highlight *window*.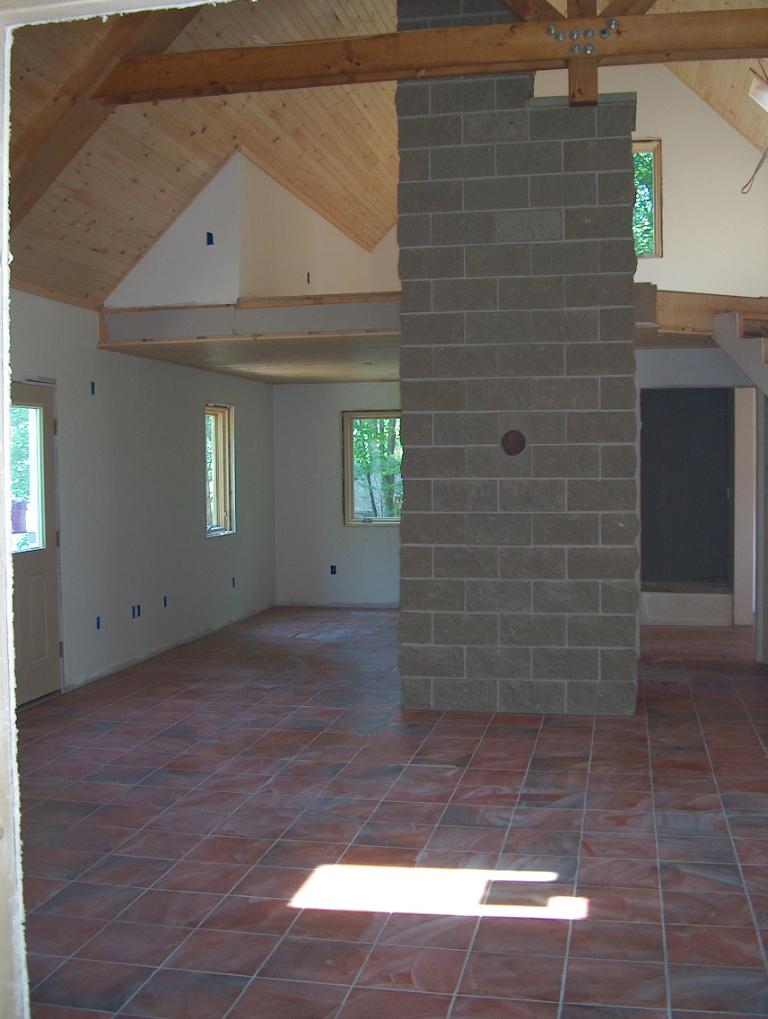
Highlighted region: BBox(636, 140, 663, 257).
